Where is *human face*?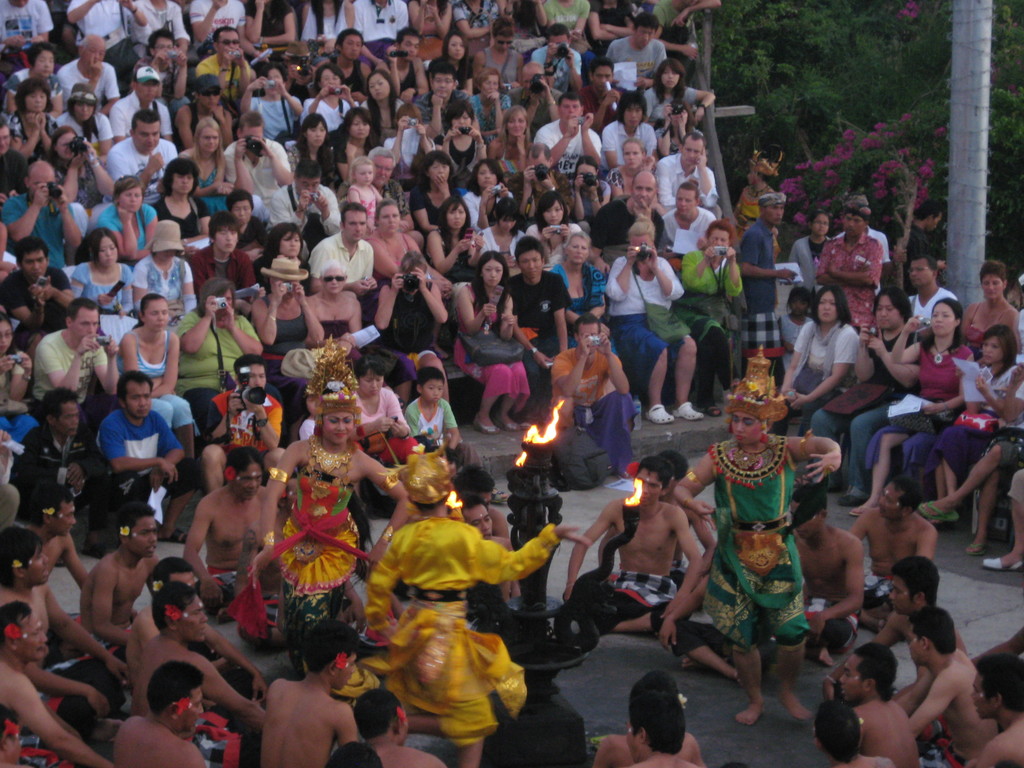
bbox(482, 74, 500, 95).
